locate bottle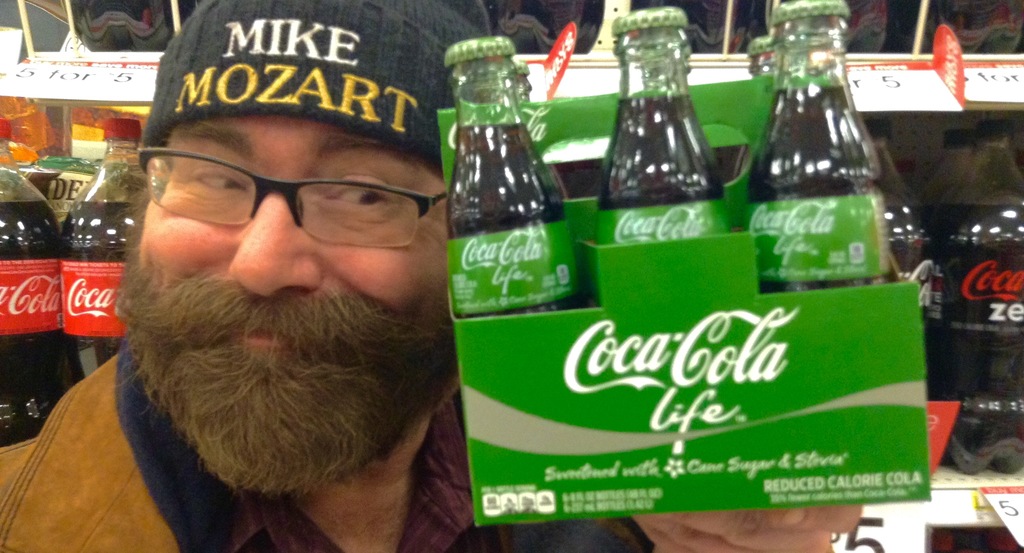
bbox(444, 48, 558, 331)
